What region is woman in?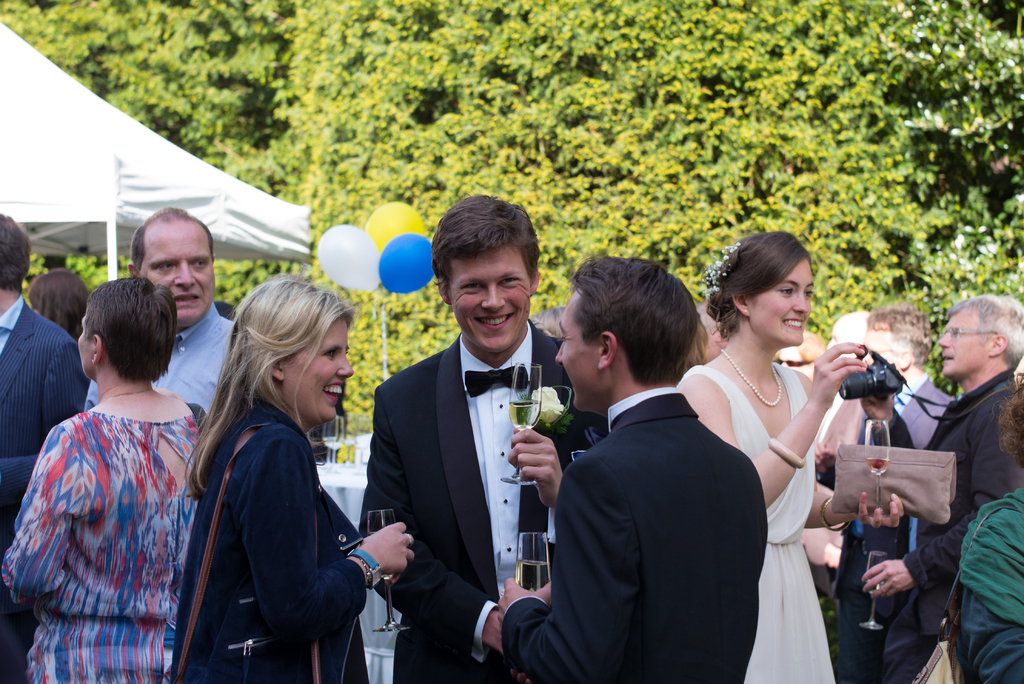
rect(175, 282, 422, 683).
